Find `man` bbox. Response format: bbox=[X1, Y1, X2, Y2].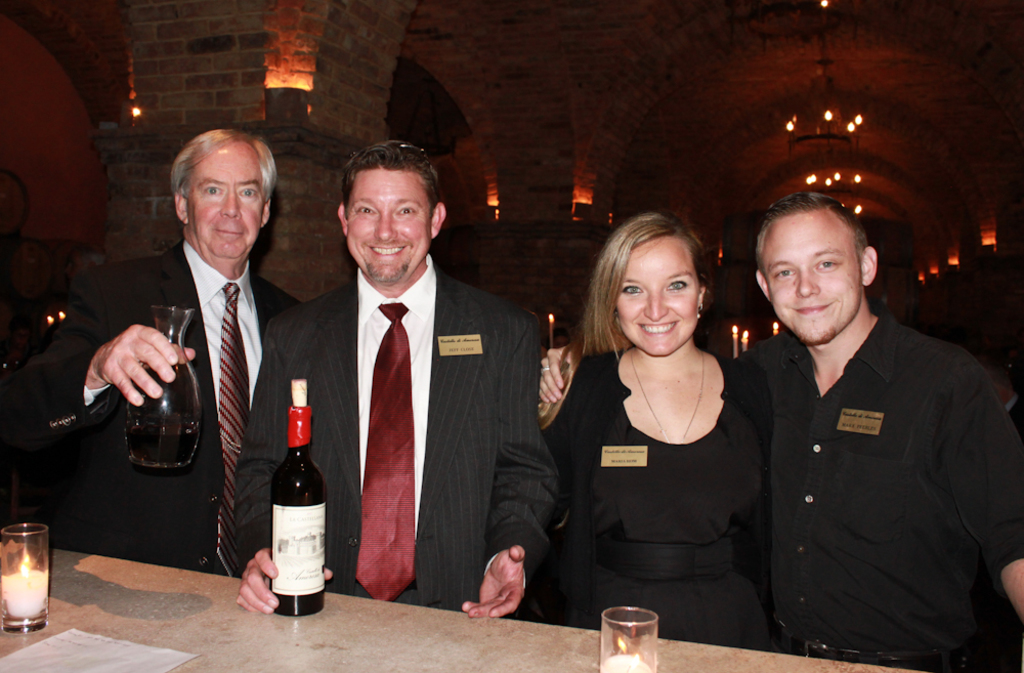
bbox=[230, 145, 553, 626].
